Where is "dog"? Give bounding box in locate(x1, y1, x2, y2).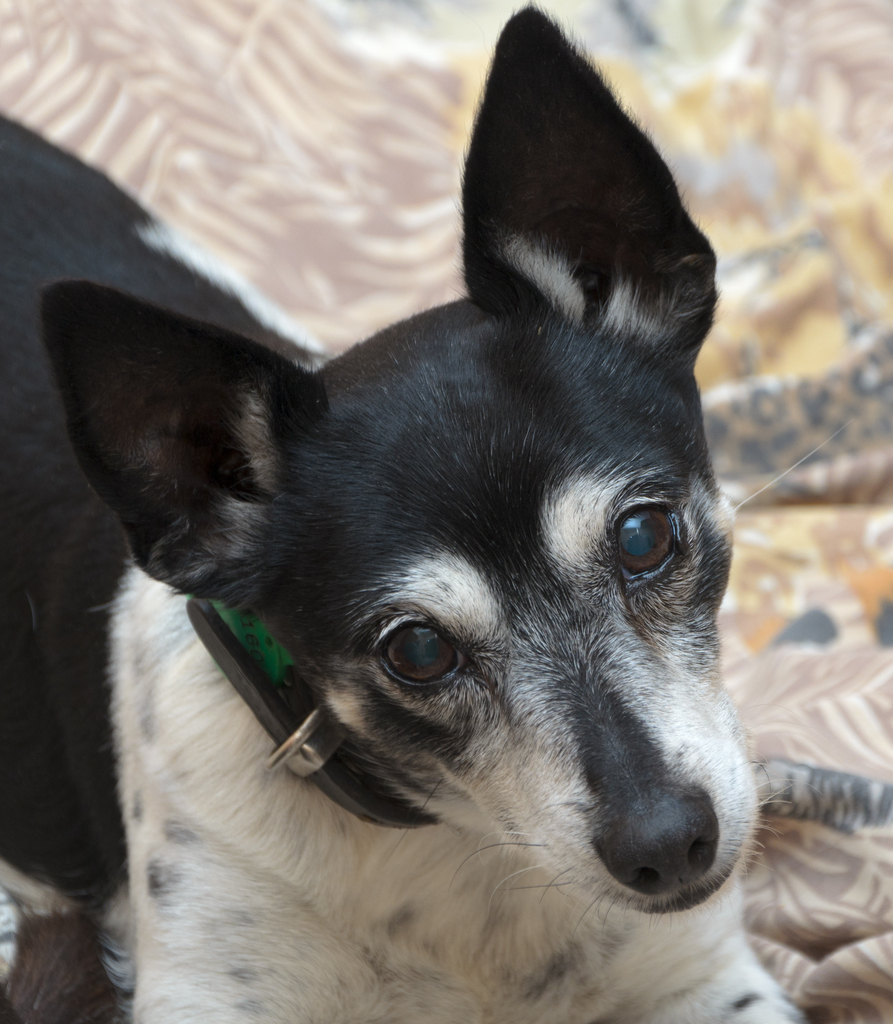
locate(0, 6, 803, 1023).
